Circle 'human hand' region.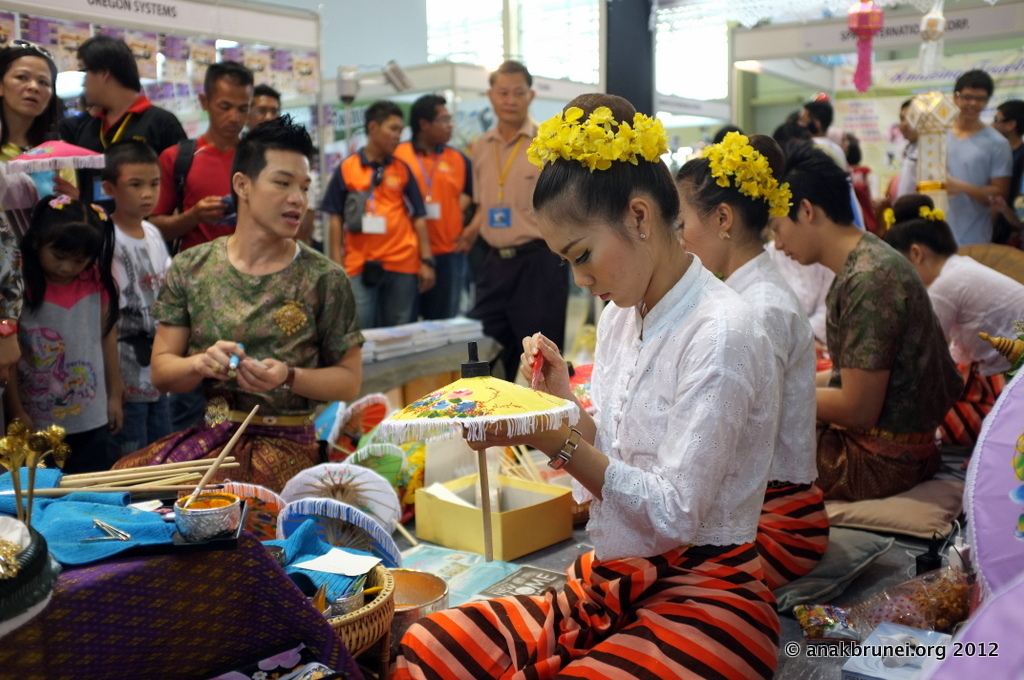
Region: pyautogui.locateOnScreen(106, 400, 124, 440).
